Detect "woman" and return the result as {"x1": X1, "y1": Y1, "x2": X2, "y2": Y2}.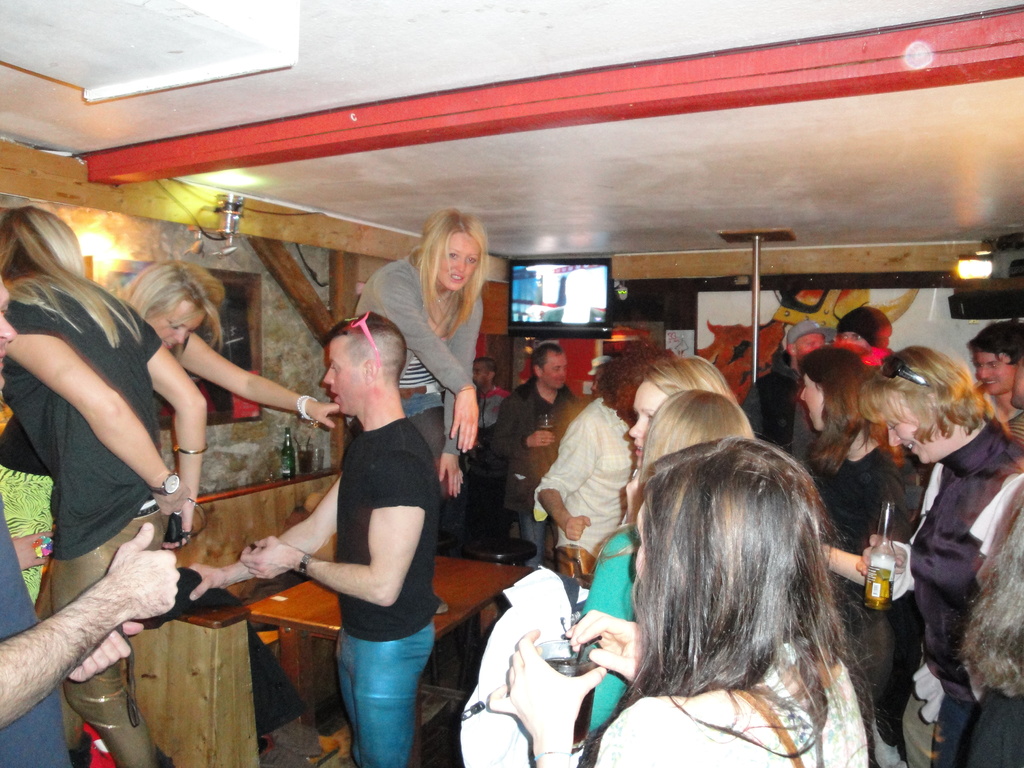
{"x1": 486, "y1": 447, "x2": 875, "y2": 767}.
